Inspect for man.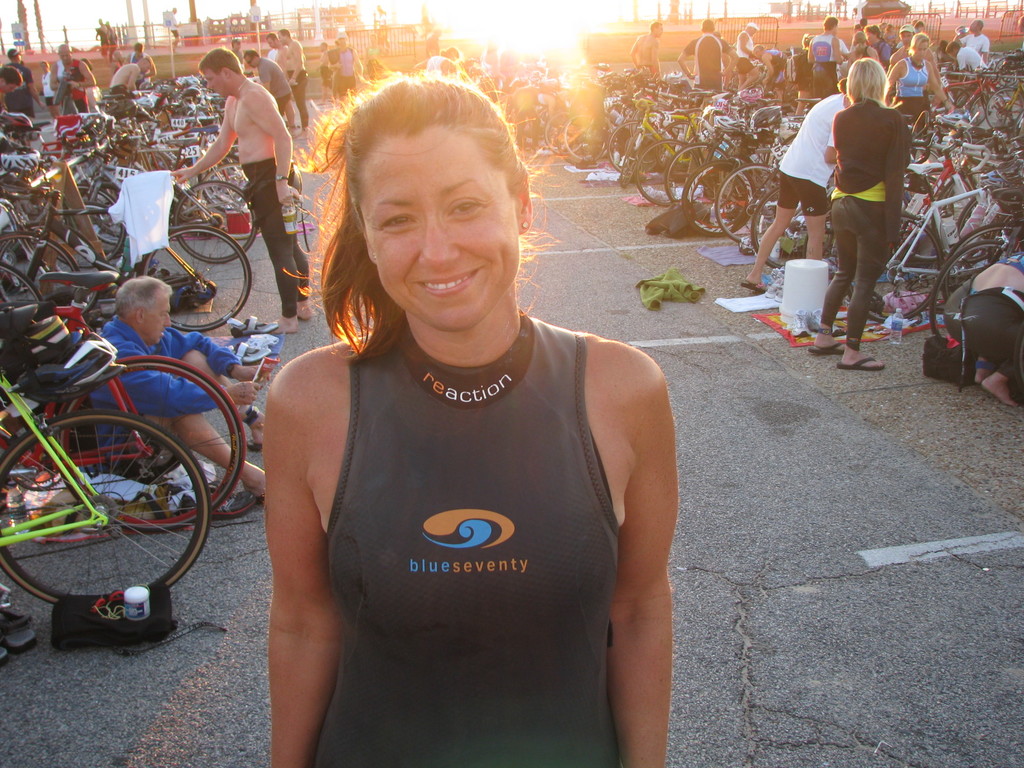
Inspection: bbox=(629, 22, 665, 78).
